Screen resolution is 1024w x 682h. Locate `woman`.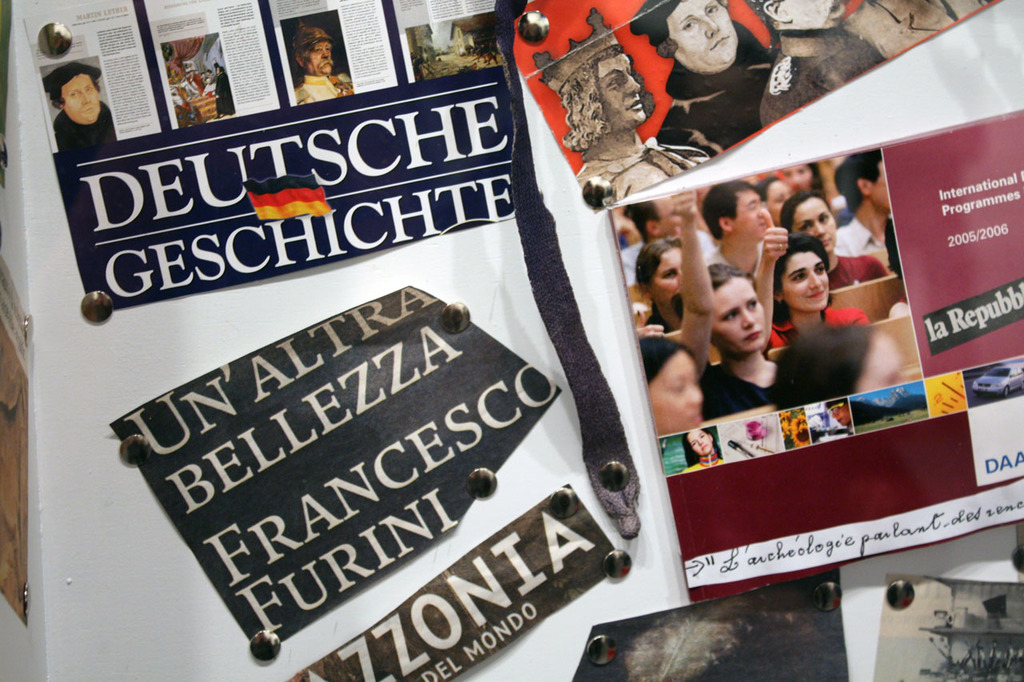
l=778, t=187, r=893, b=293.
